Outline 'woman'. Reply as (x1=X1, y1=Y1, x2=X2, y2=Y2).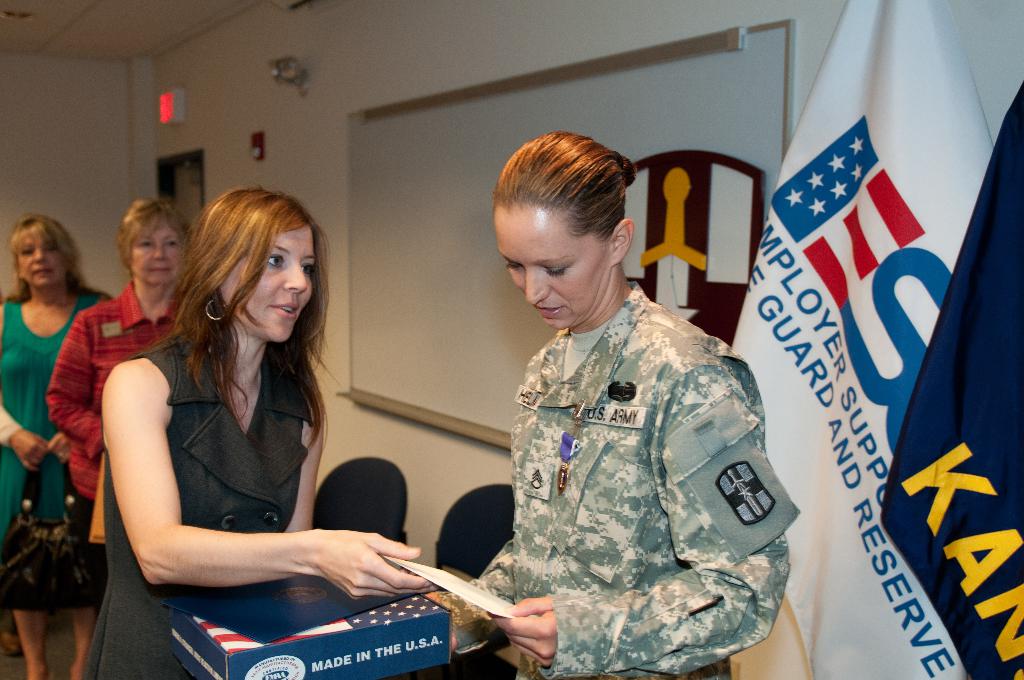
(x1=0, y1=209, x2=113, y2=679).
